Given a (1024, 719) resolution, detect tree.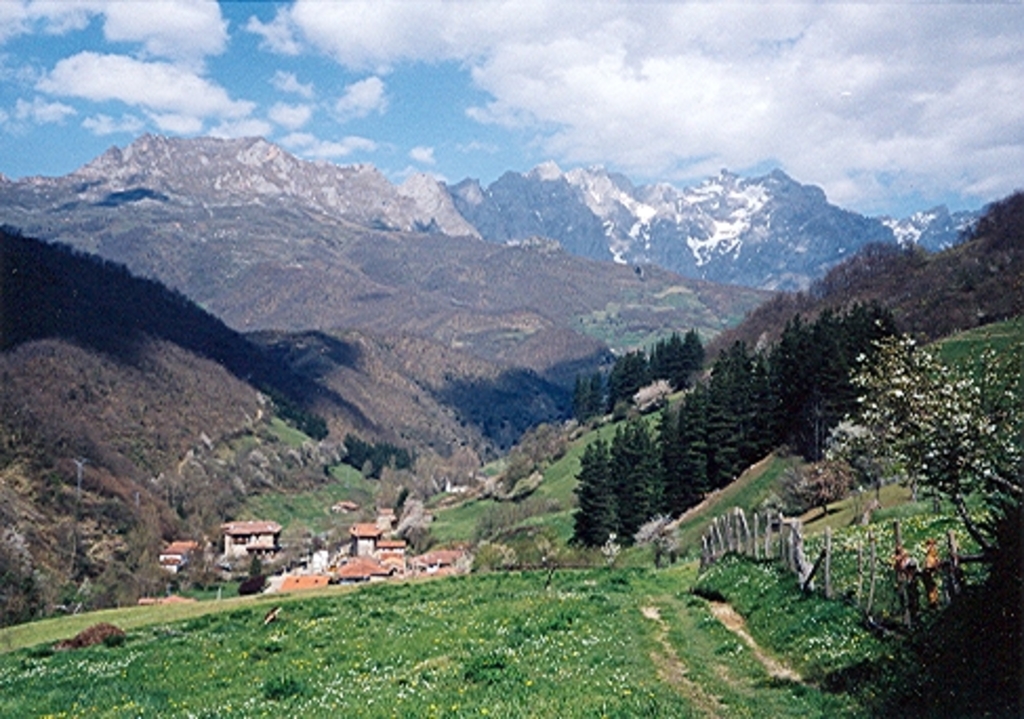
465 542 503 570.
